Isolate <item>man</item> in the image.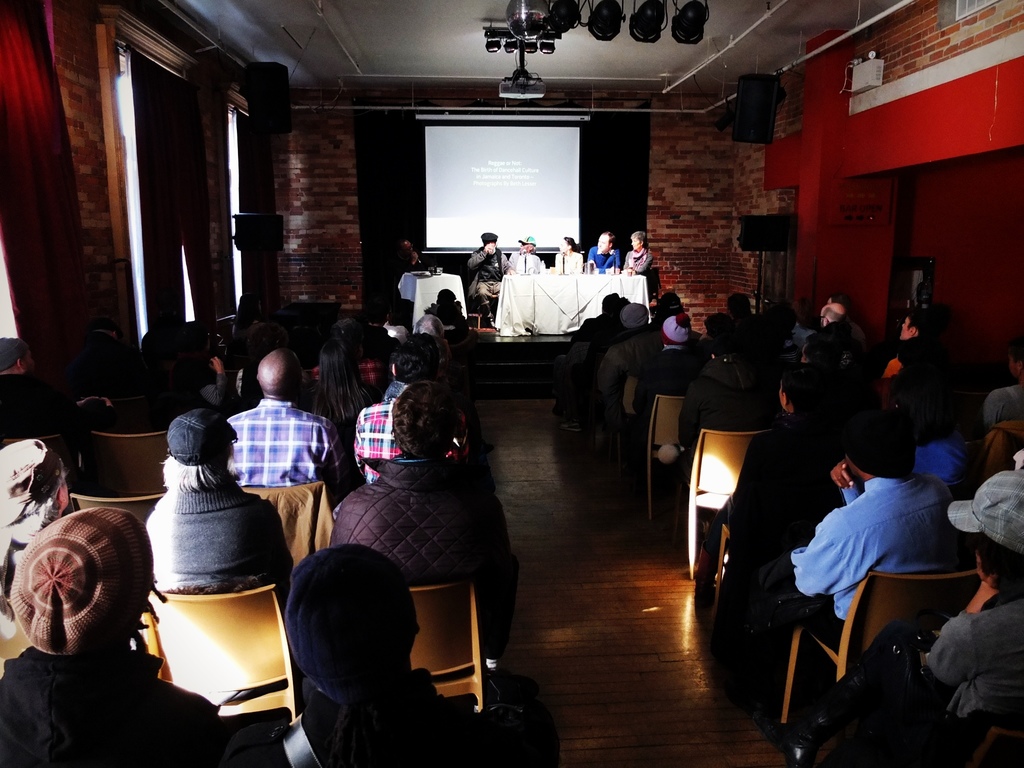
Isolated region: left=753, top=406, right=967, bottom=679.
